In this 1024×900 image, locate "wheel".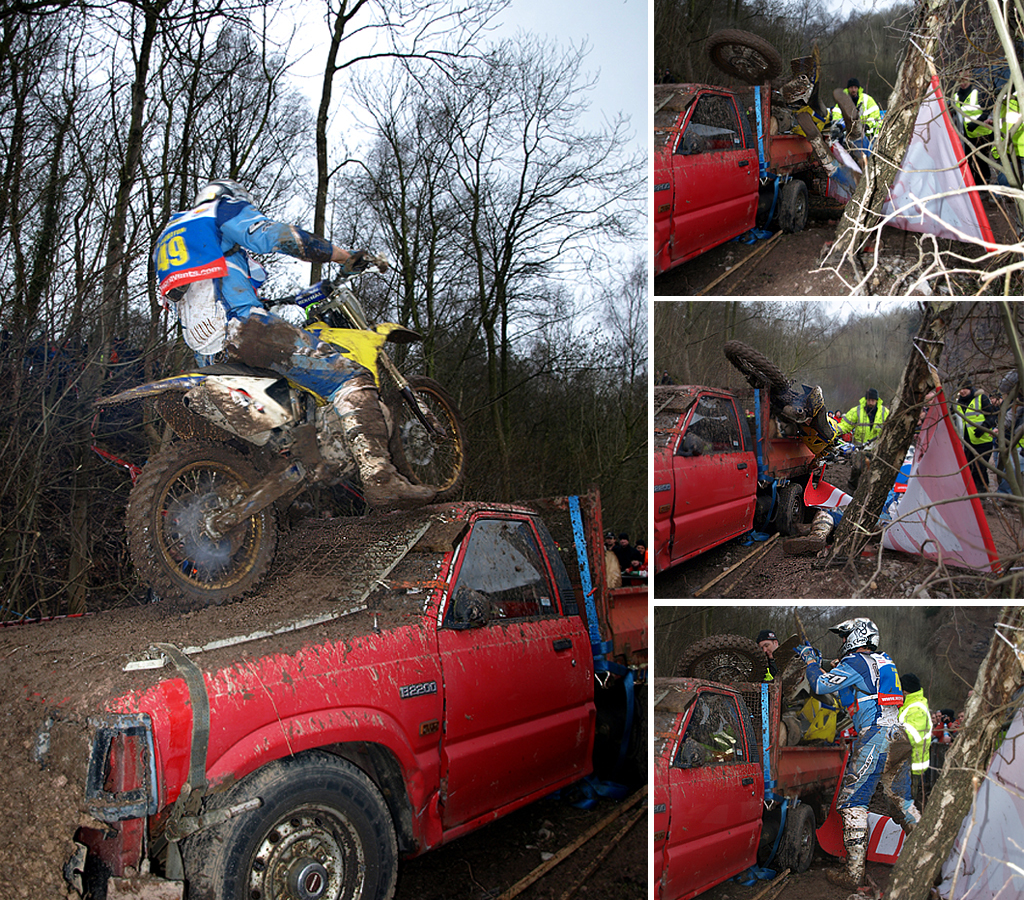
Bounding box: {"x1": 128, "y1": 435, "x2": 285, "y2": 612}.
